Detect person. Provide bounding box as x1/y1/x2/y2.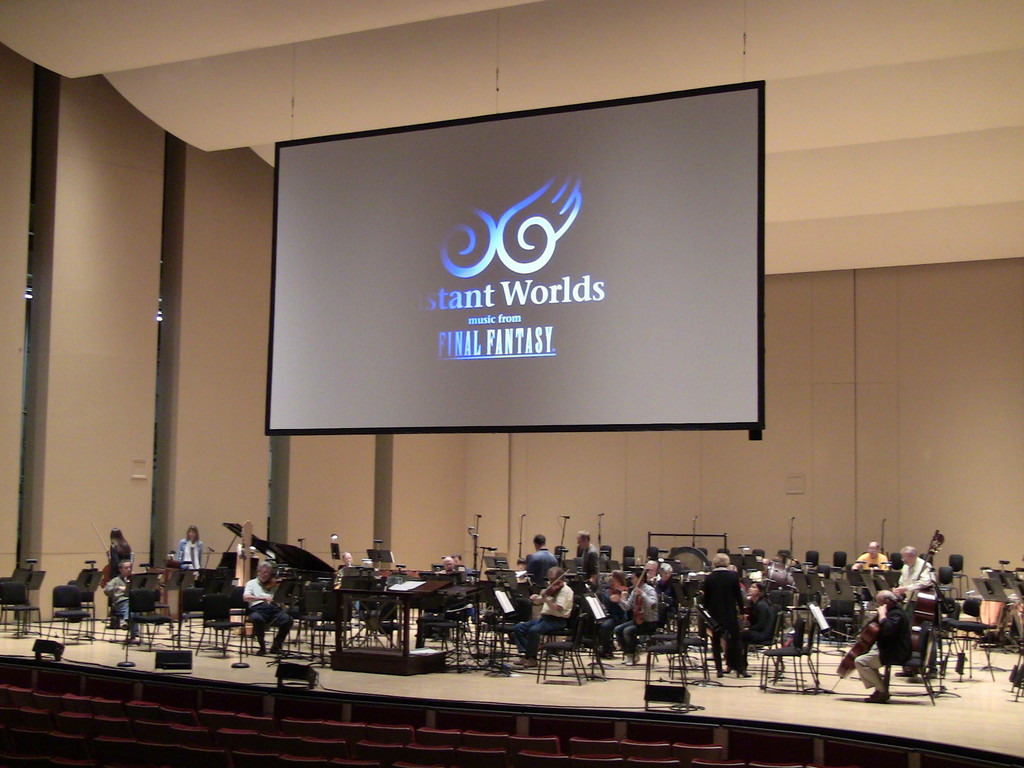
104/550/133/618.
